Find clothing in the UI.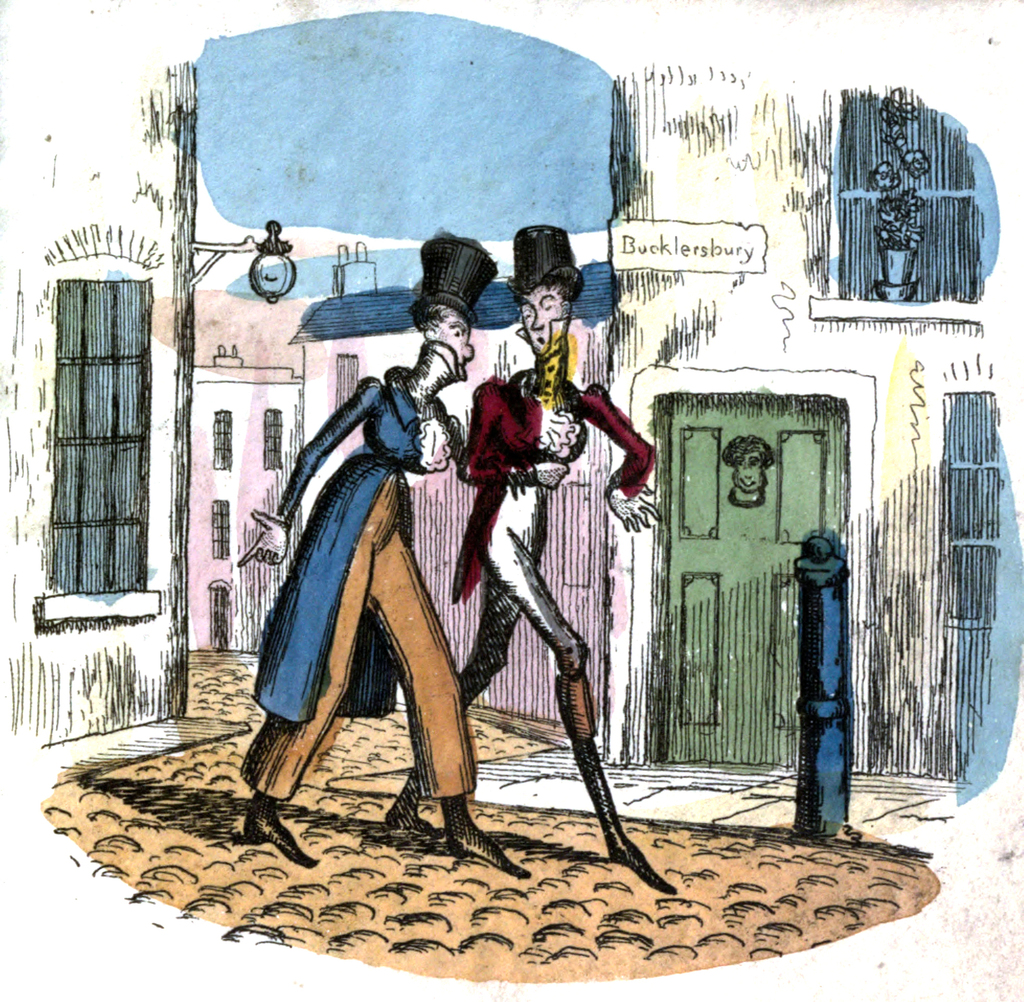
UI element at <bbox>446, 368, 666, 605</bbox>.
